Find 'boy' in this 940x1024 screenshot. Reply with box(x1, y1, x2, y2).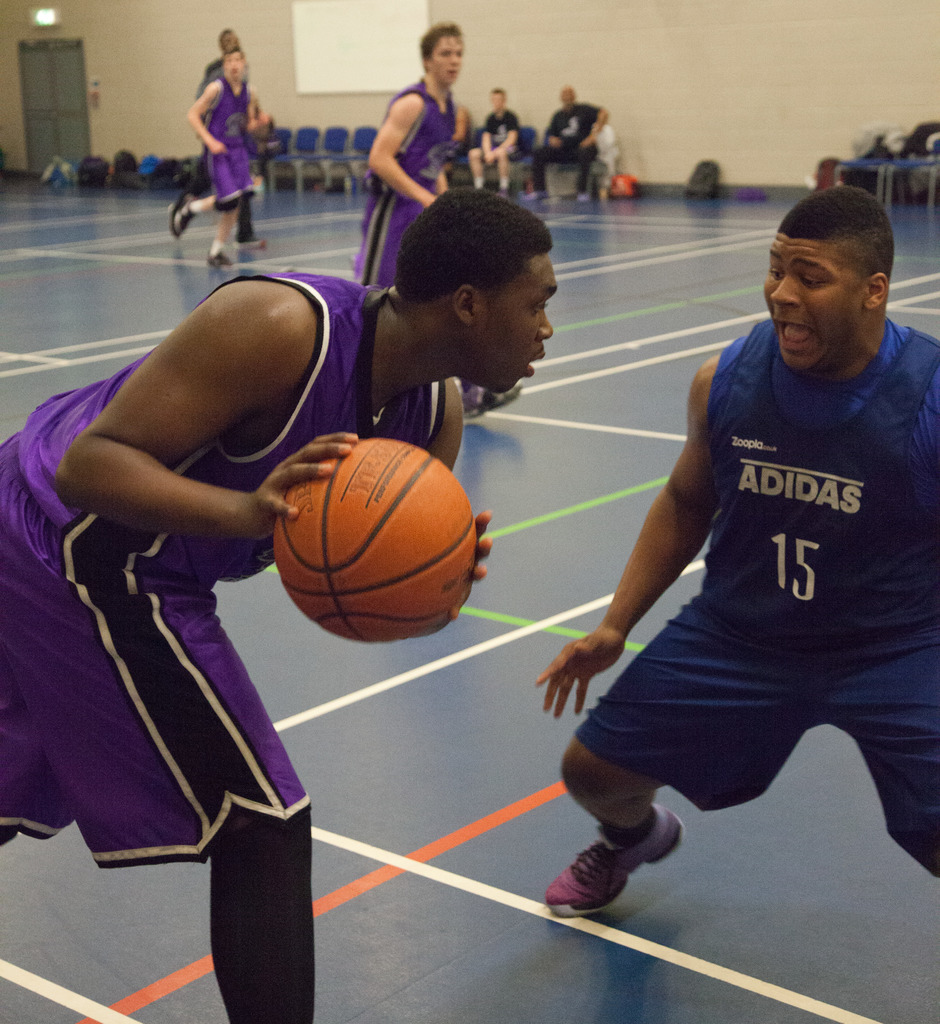
box(0, 187, 553, 1021).
